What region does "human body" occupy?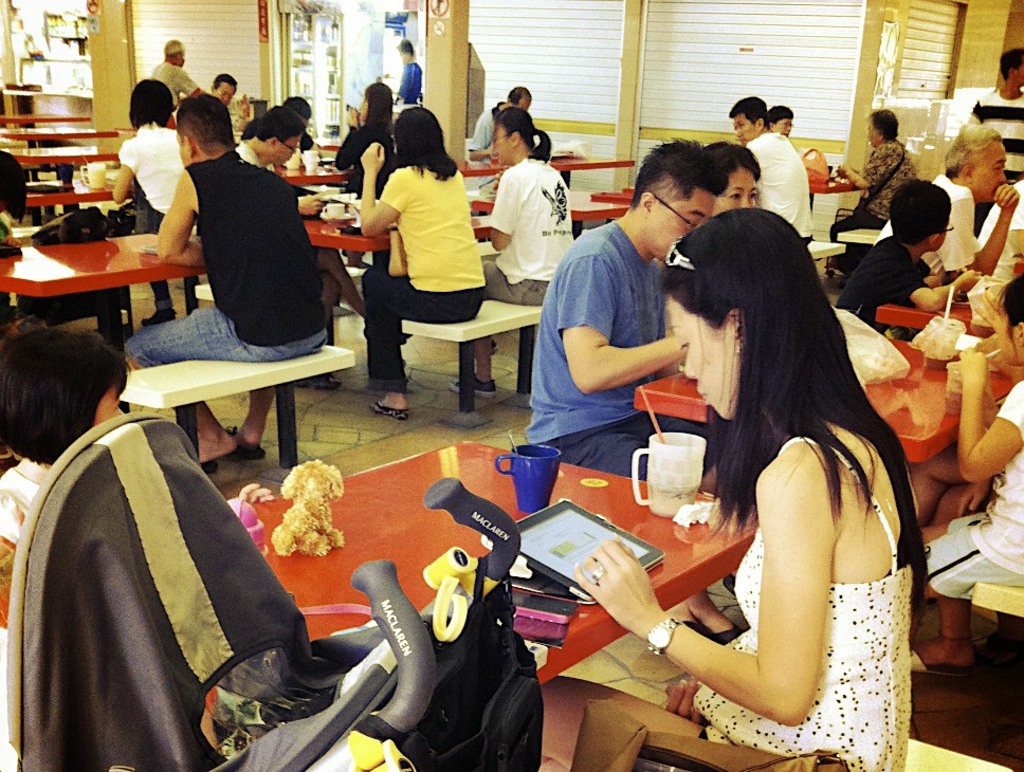
box(148, 59, 203, 130).
